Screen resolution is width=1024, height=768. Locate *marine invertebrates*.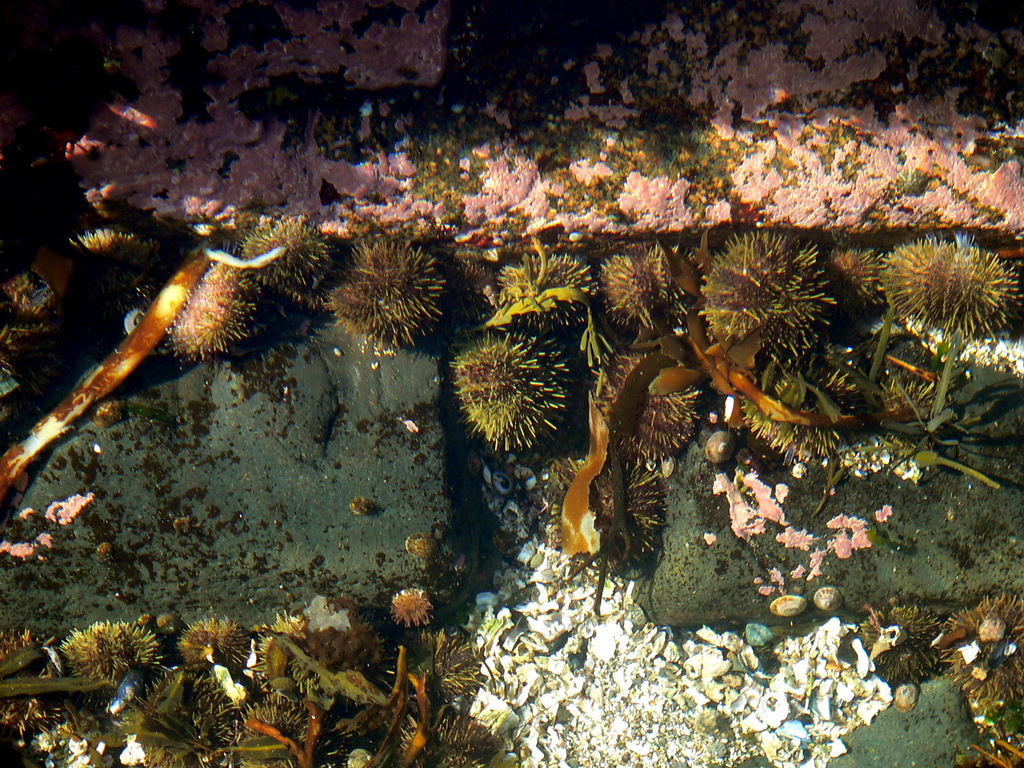
select_region(586, 344, 705, 458).
